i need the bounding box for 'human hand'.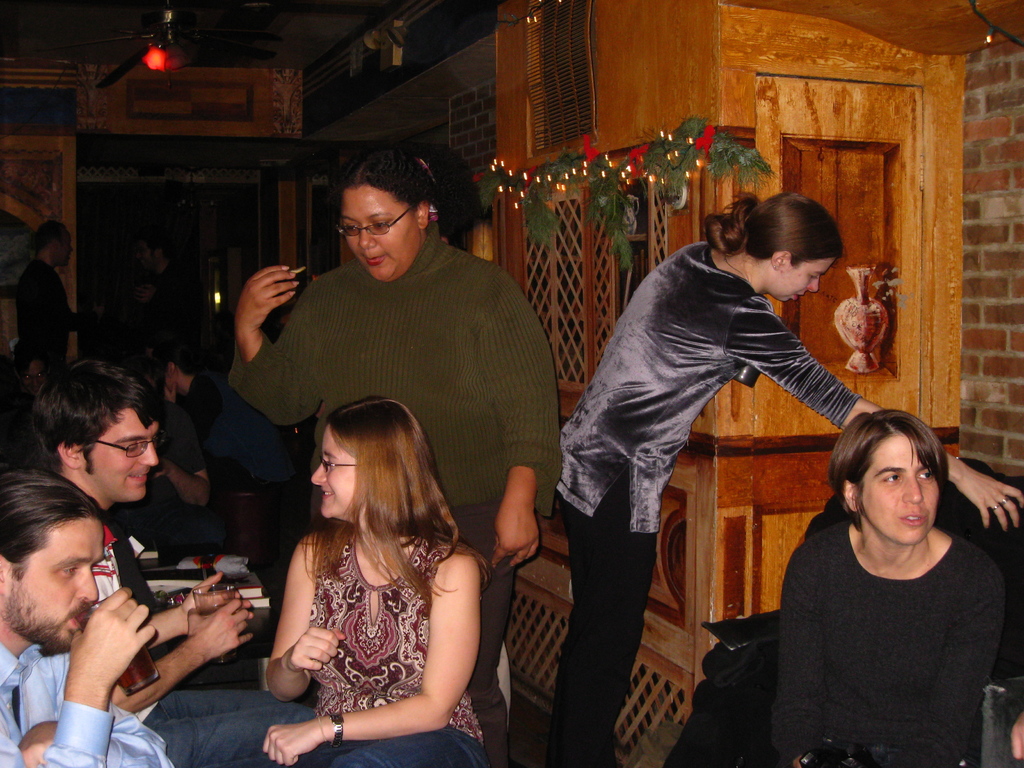
Here it is: (260, 720, 322, 767).
